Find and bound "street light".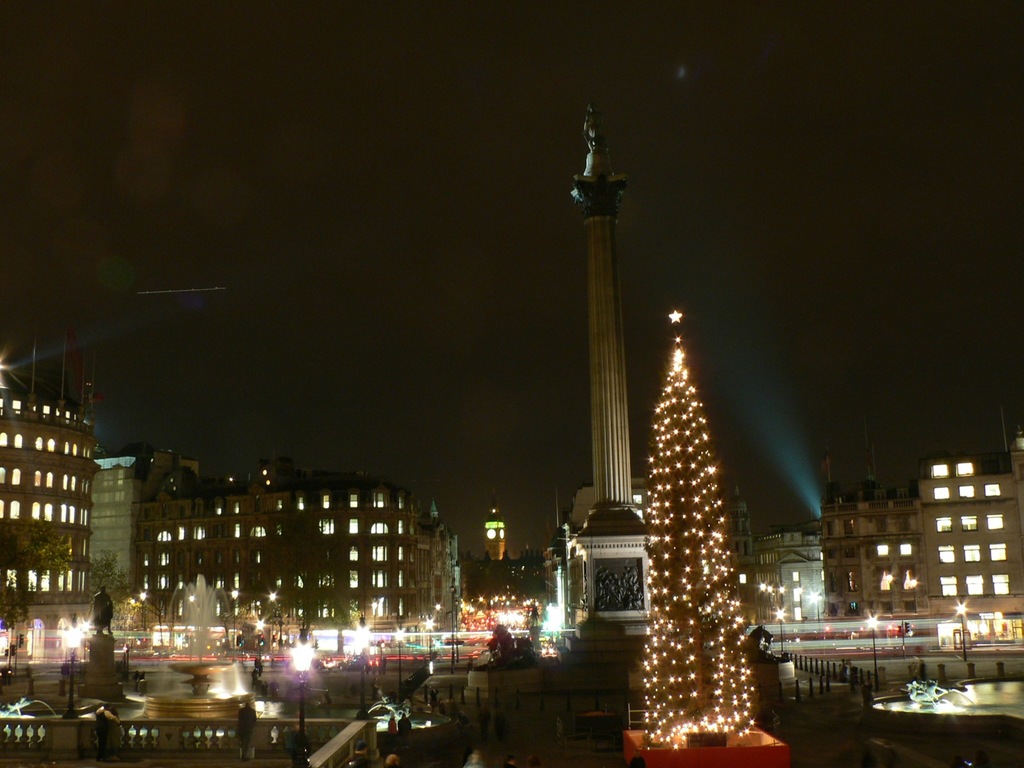
Bound: bbox=(252, 616, 265, 678).
